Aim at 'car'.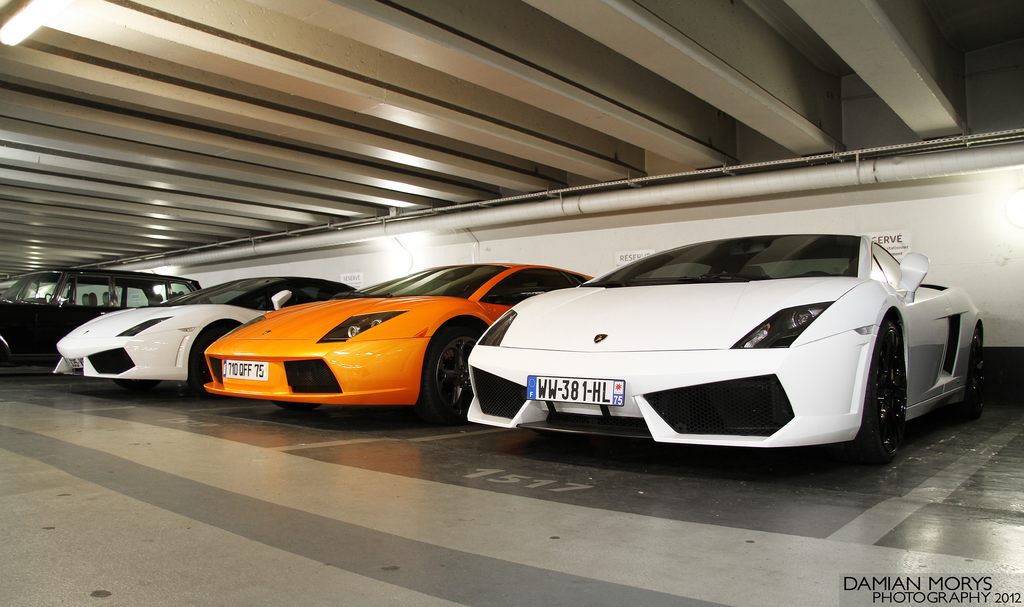
Aimed at box(467, 232, 987, 466).
